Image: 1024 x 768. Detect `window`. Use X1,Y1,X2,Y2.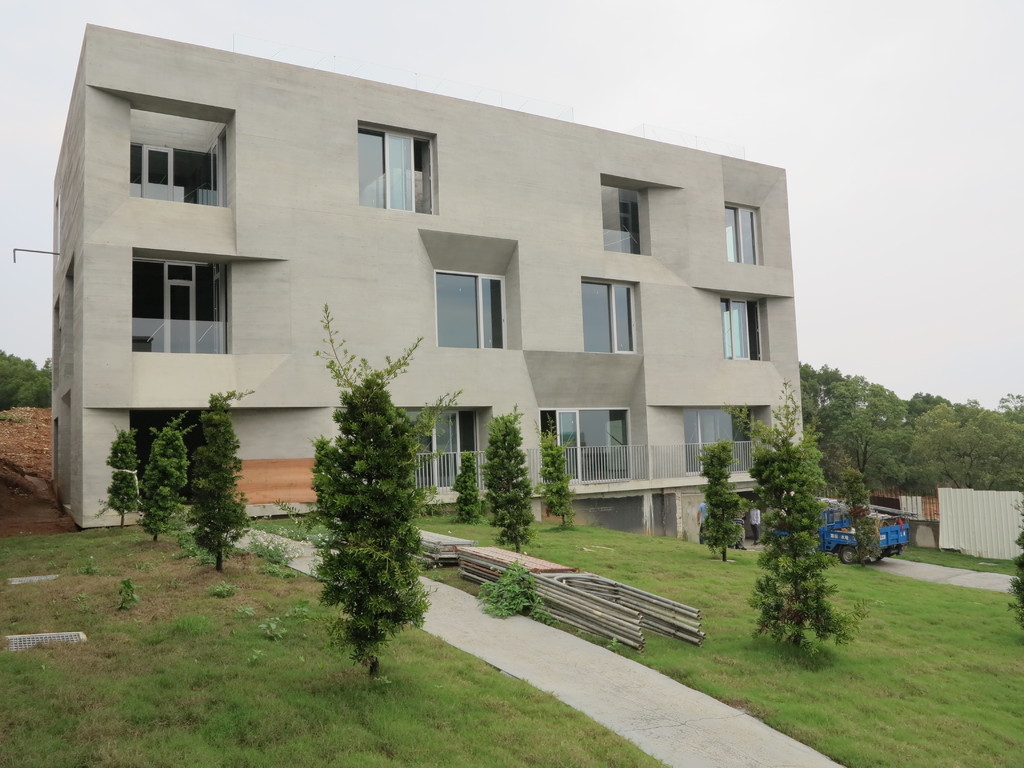
541,408,639,481.
